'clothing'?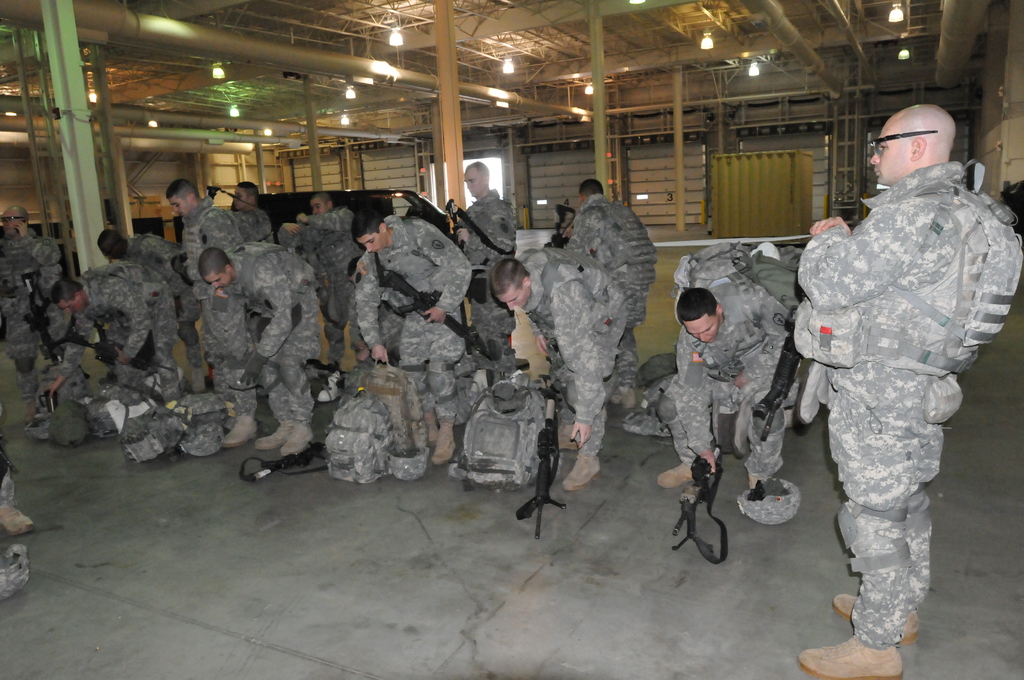
BBox(564, 194, 658, 384)
